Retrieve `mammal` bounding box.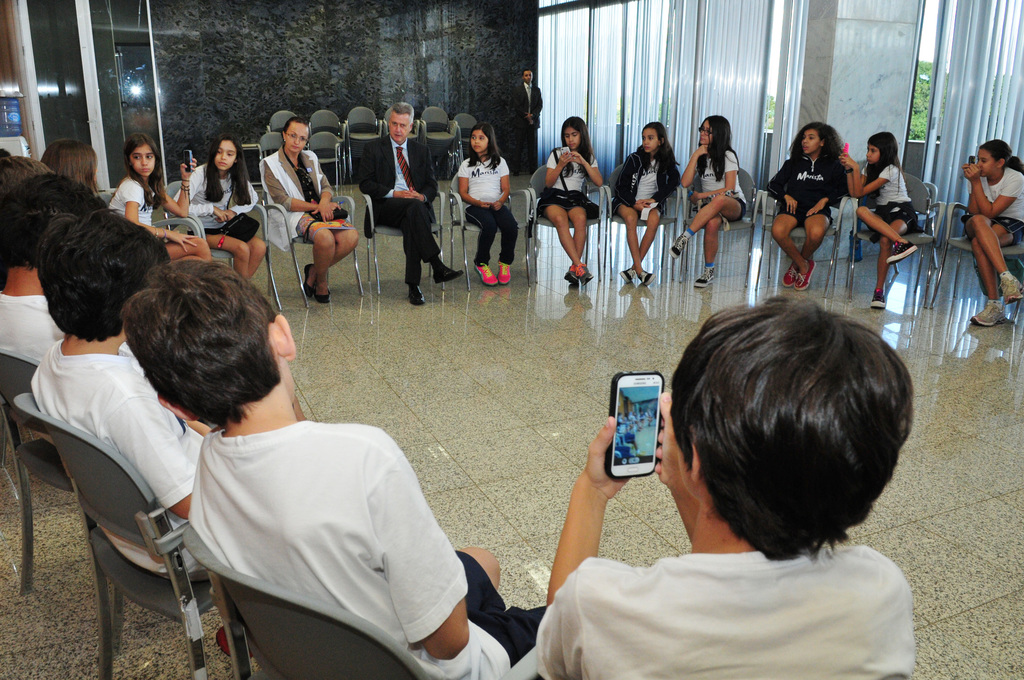
Bounding box: 457/121/517/286.
